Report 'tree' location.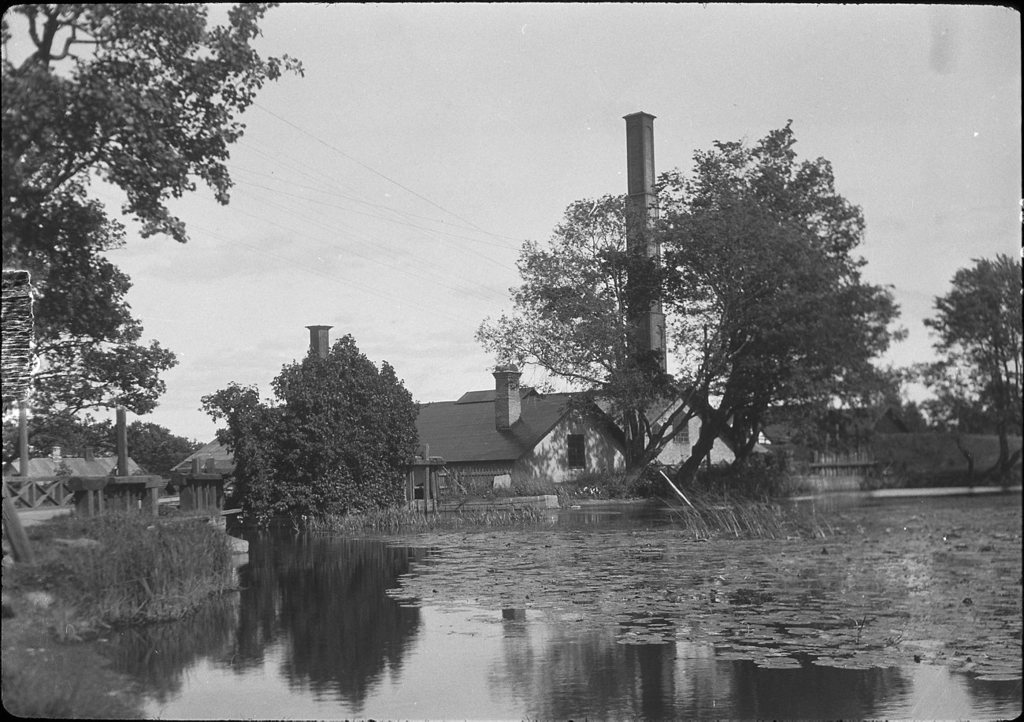
Report: left=0, top=0, right=307, bottom=481.
